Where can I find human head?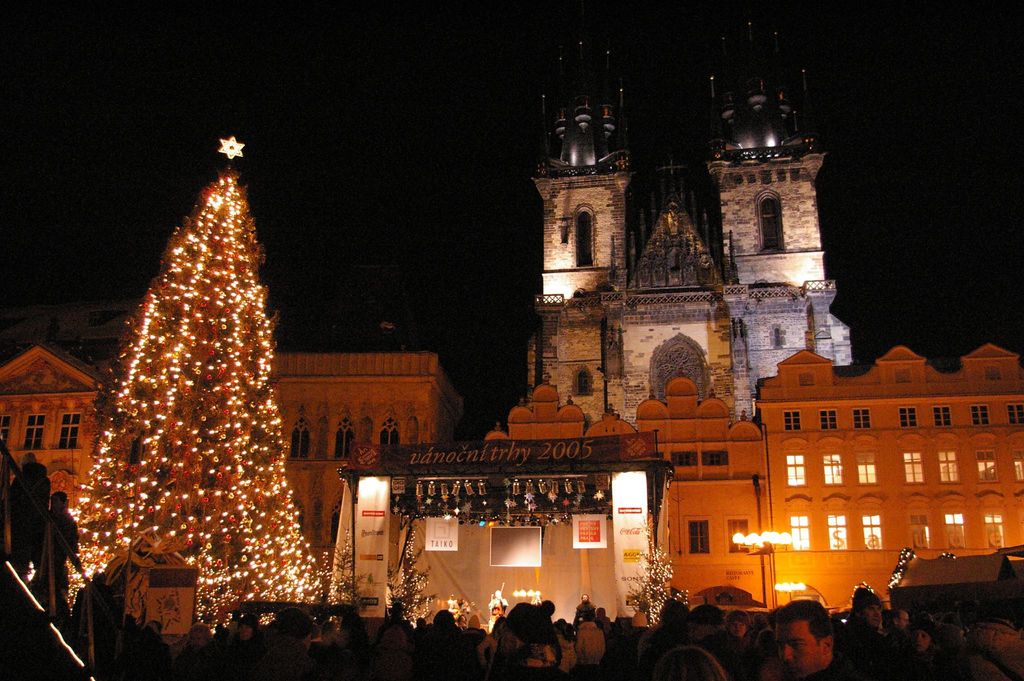
You can find it at [x1=652, y1=645, x2=728, y2=680].
